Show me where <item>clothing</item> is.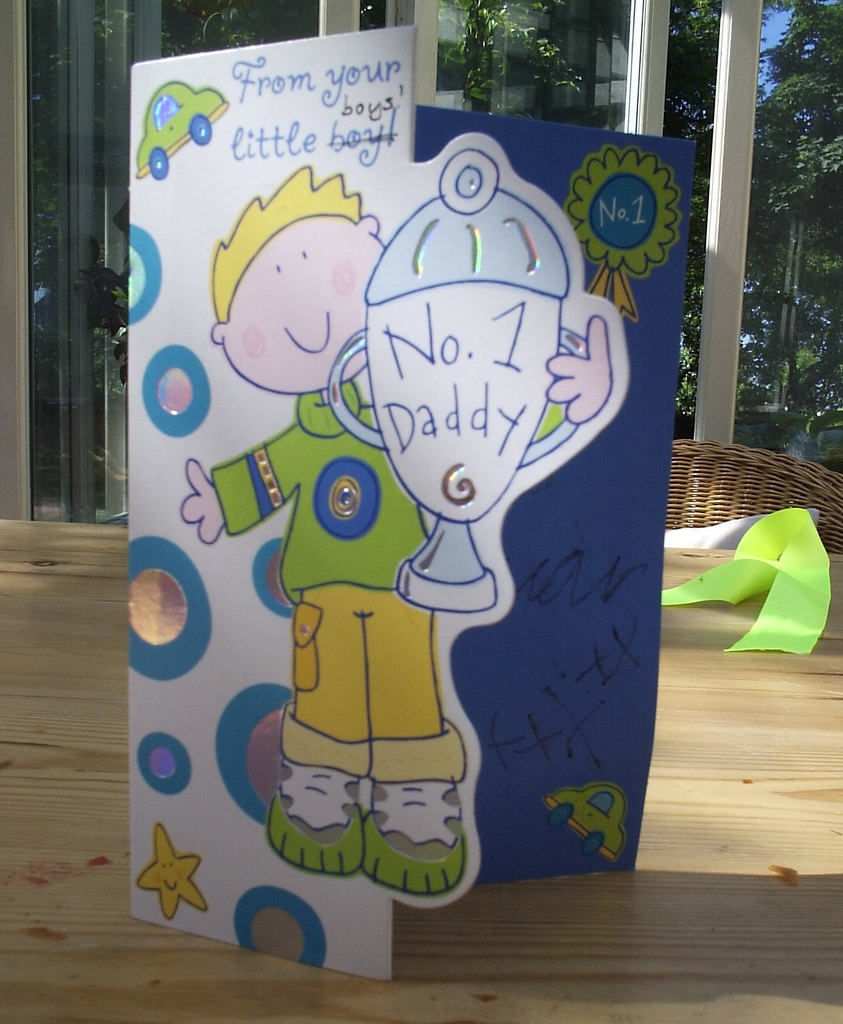
<item>clothing</item> is at left=210, top=396, right=426, bottom=607.
